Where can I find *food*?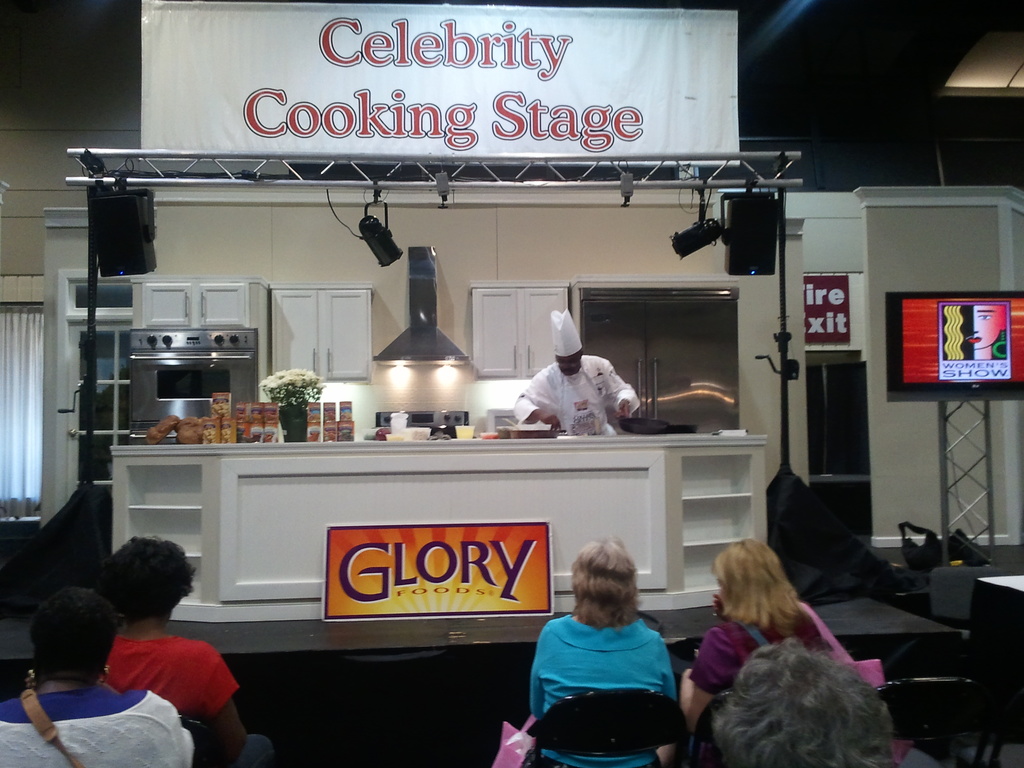
You can find it at 169/414/207/447.
